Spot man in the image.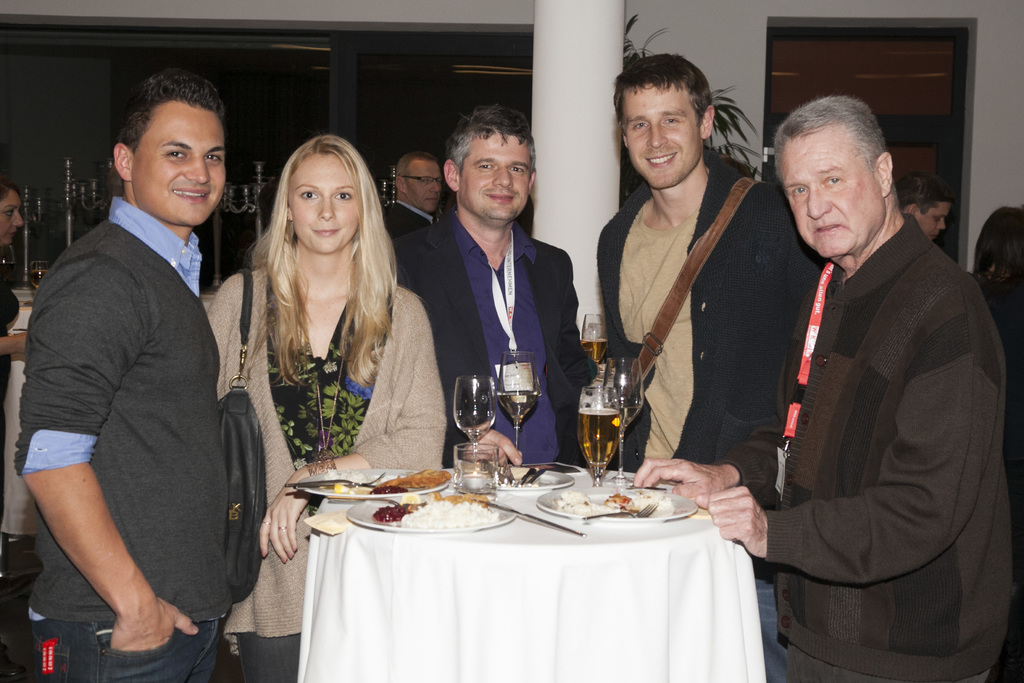
man found at bbox(382, 151, 442, 236).
